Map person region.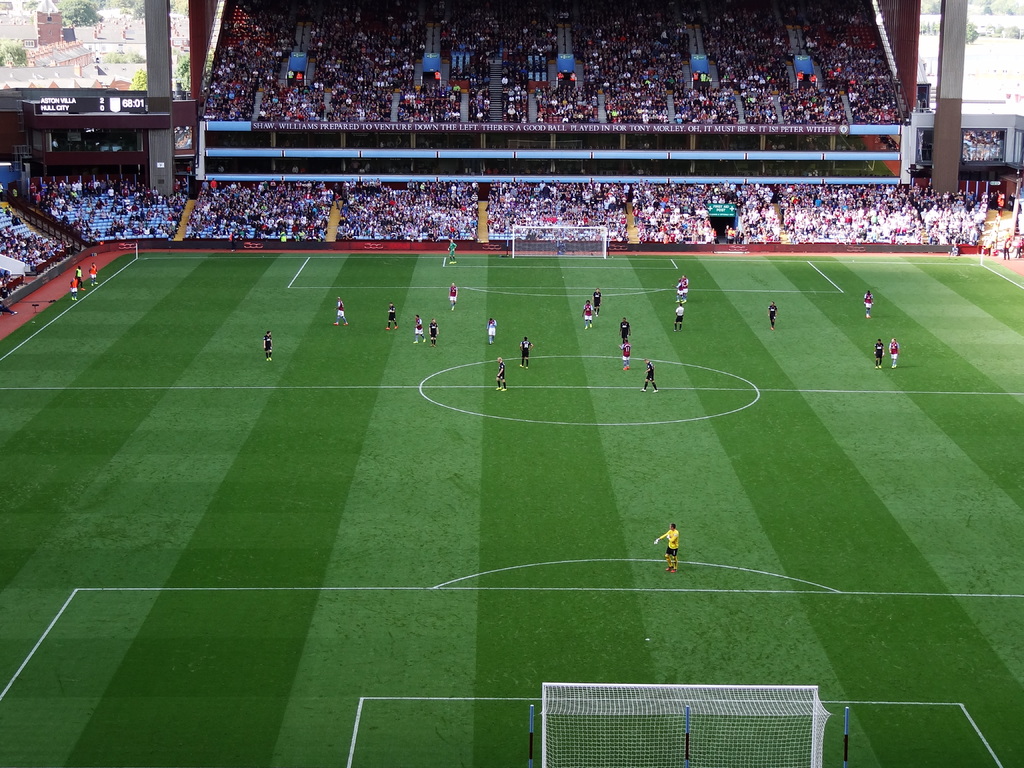
Mapped to l=646, t=521, r=684, b=577.
